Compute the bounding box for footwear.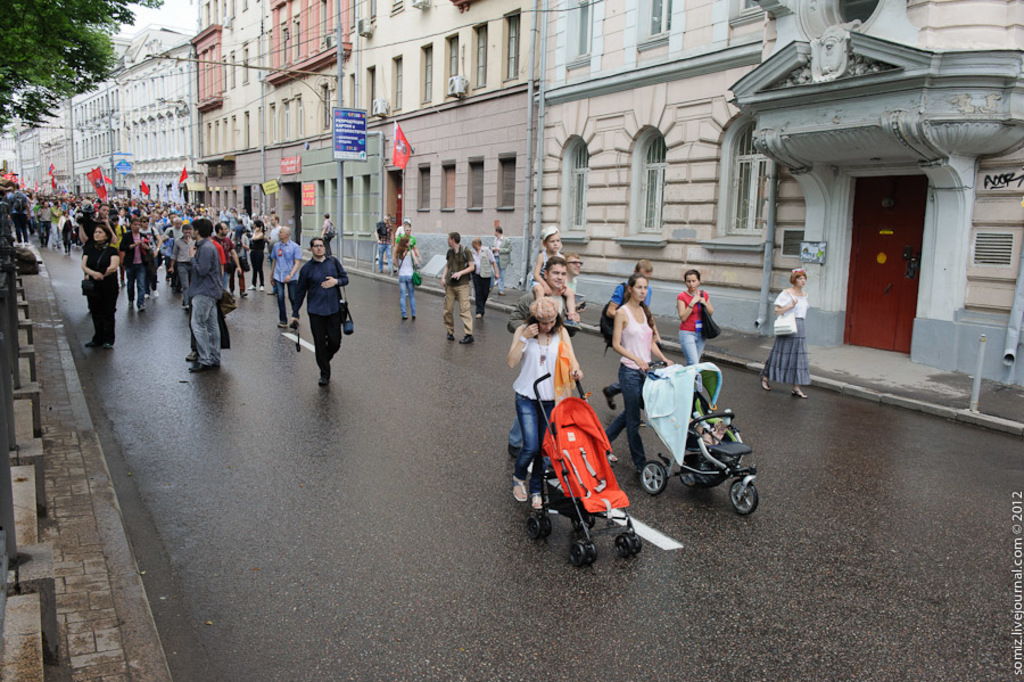
detection(191, 362, 210, 371).
